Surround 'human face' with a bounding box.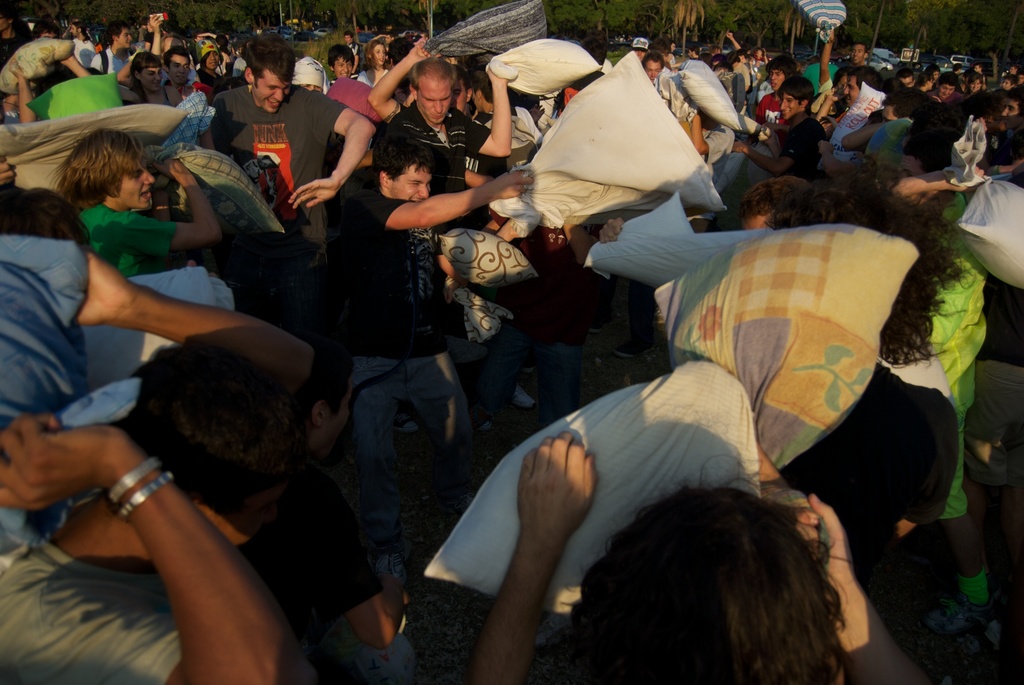
box=[766, 67, 787, 86].
